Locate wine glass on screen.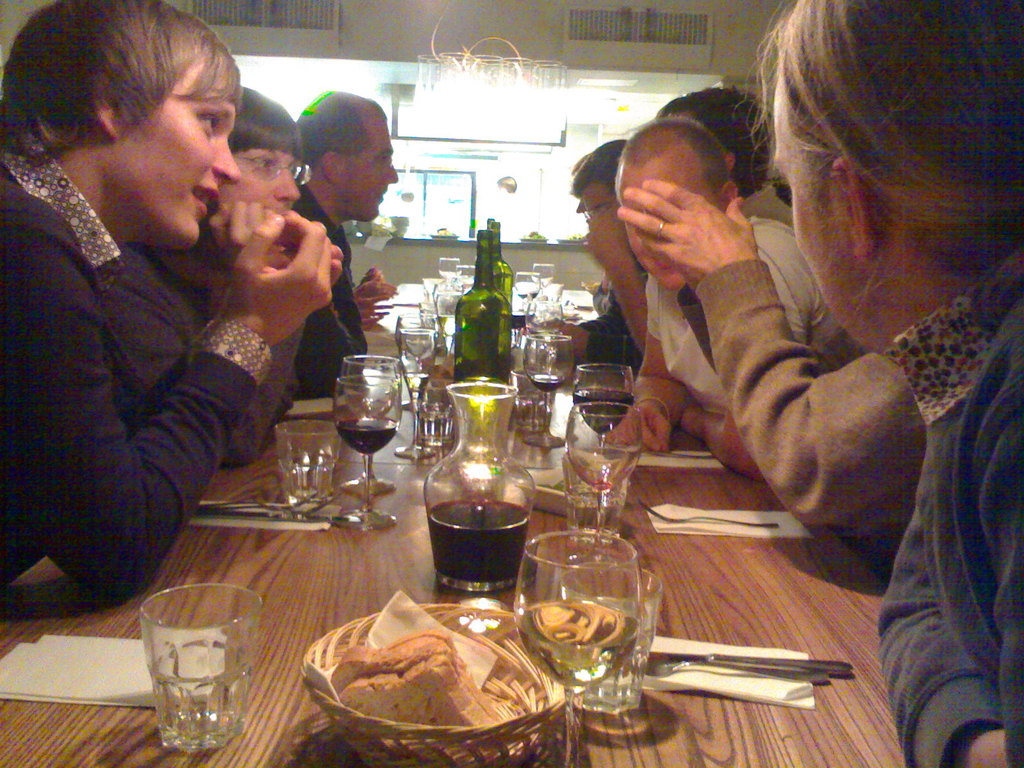
On screen at region(573, 360, 635, 457).
